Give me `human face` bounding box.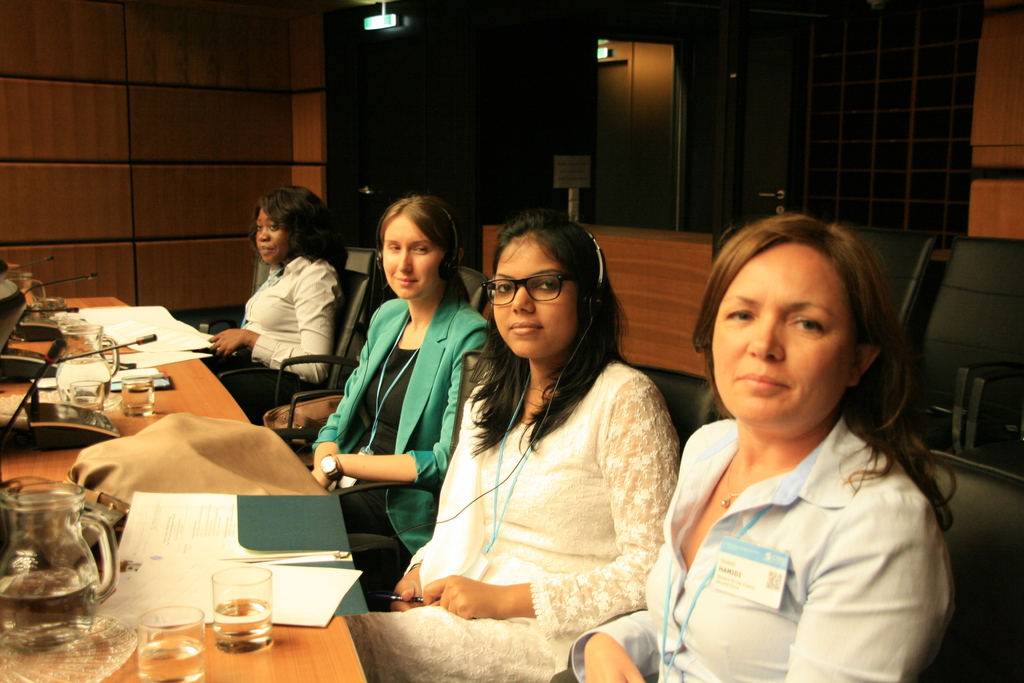
(left=494, top=239, right=575, bottom=364).
